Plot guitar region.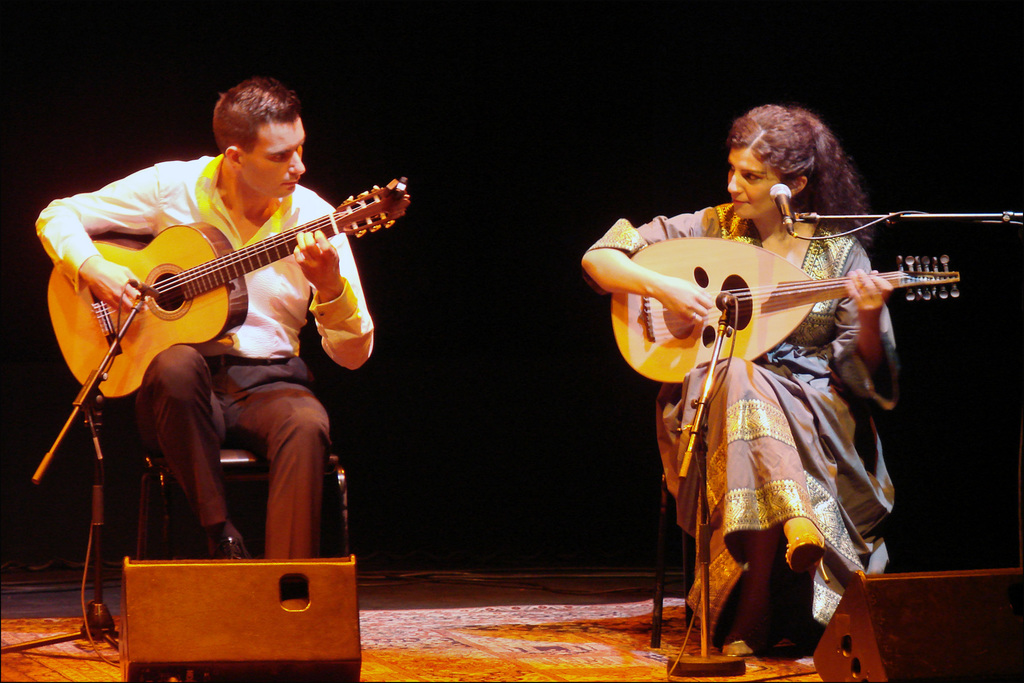
Plotted at detection(609, 237, 964, 383).
